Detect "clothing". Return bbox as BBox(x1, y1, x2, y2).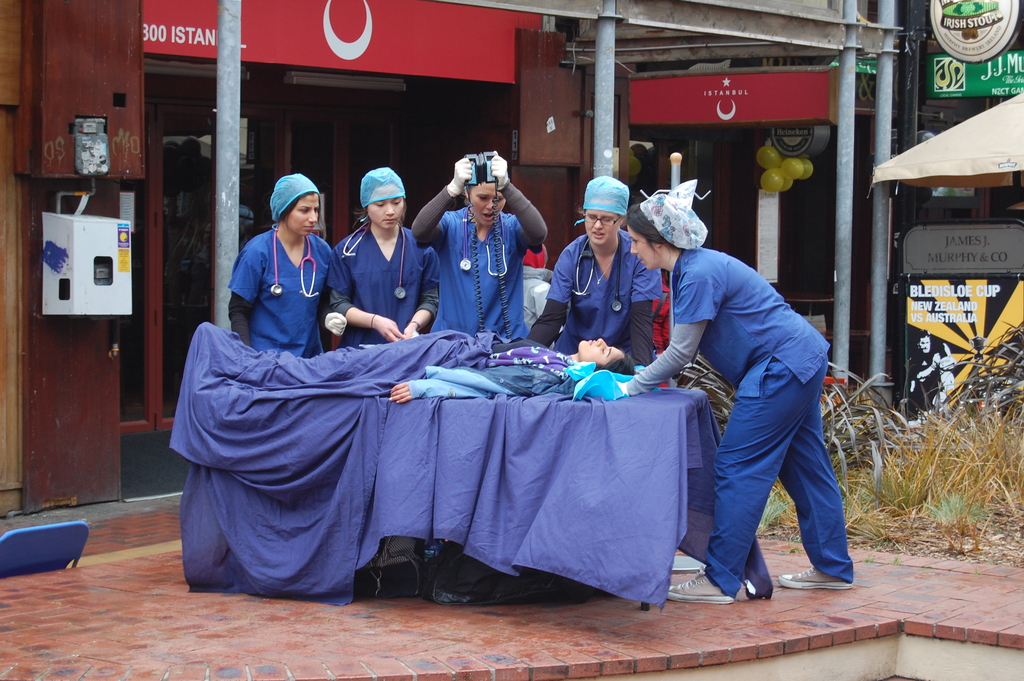
BBox(524, 267, 553, 350).
